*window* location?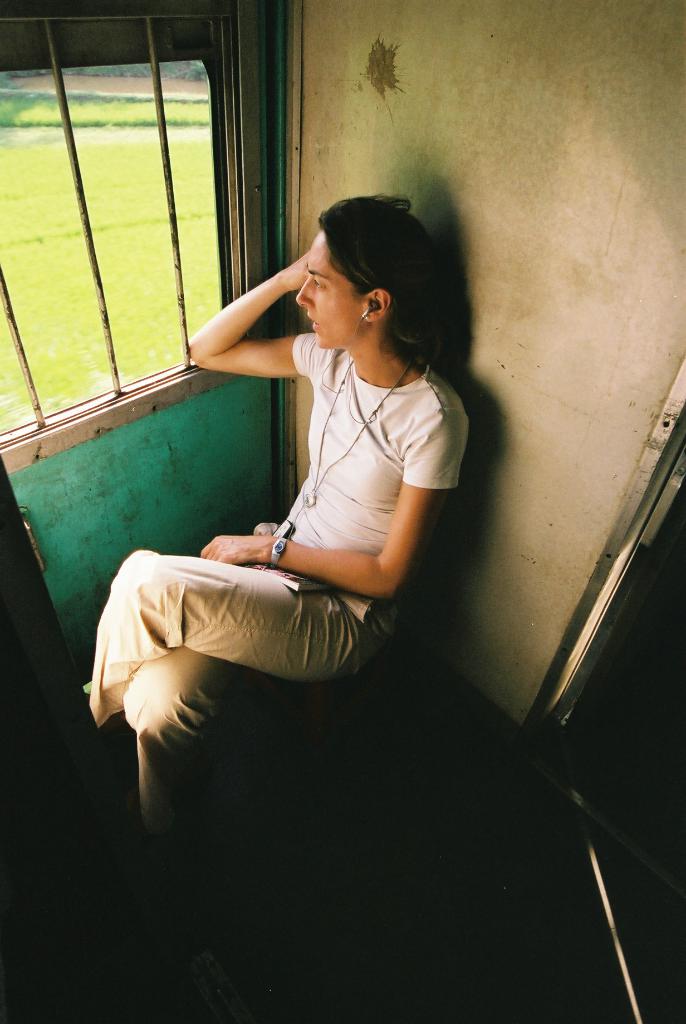
<region>0, 0, 266, 472</region>
